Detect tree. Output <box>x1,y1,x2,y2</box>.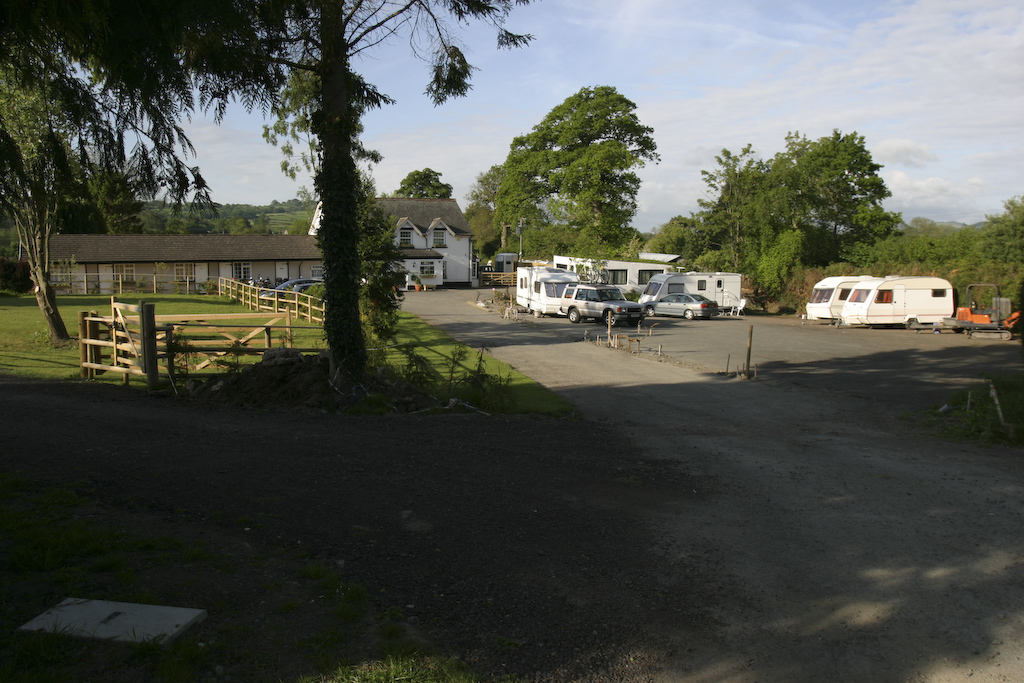
<box>869,211,975,276</box>.
